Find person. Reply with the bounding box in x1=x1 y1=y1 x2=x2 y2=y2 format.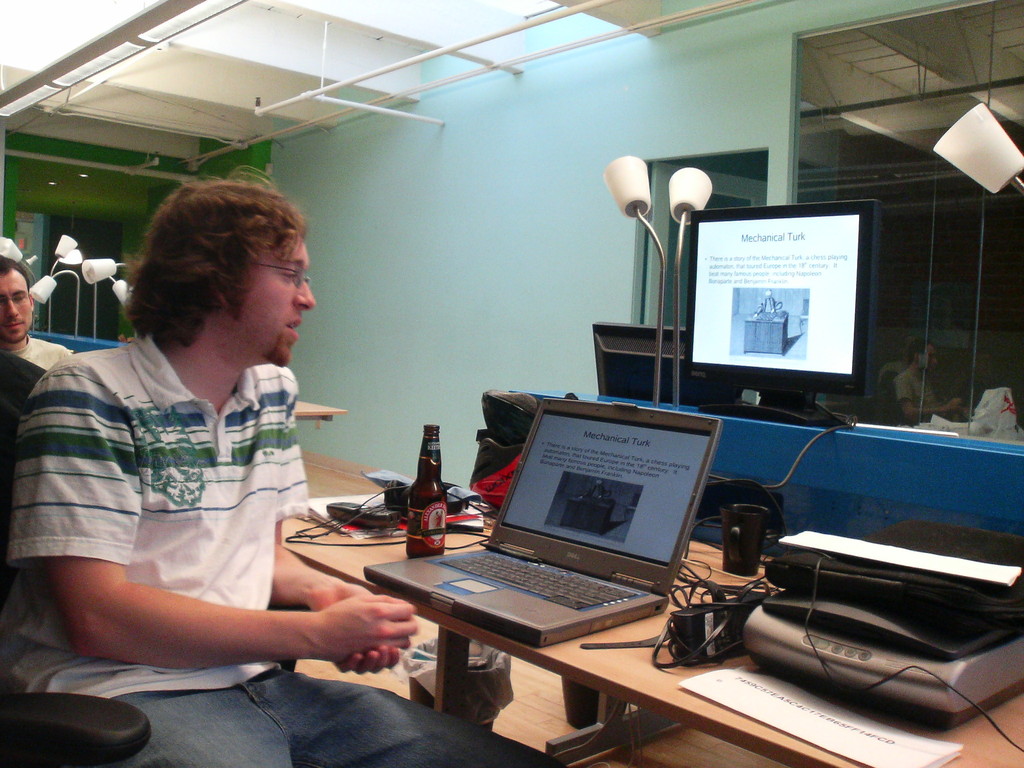
x1=891 y1=338 x2=964 y2=425.
